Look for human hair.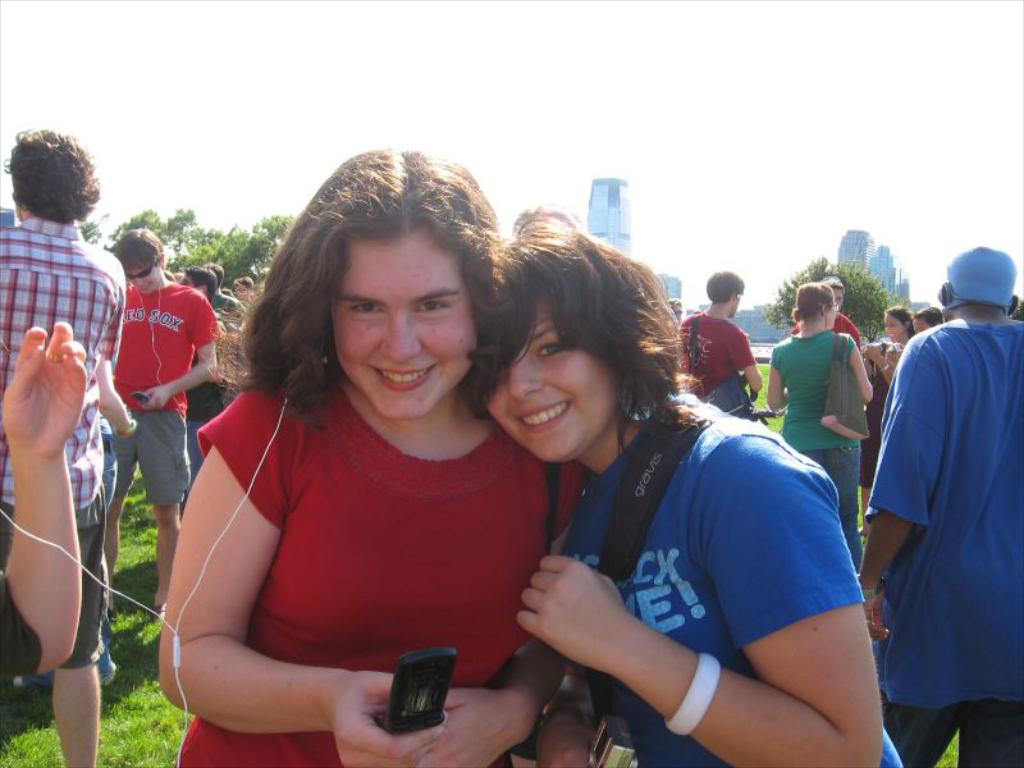
Found: select_region(248, 165, 504, 425).
